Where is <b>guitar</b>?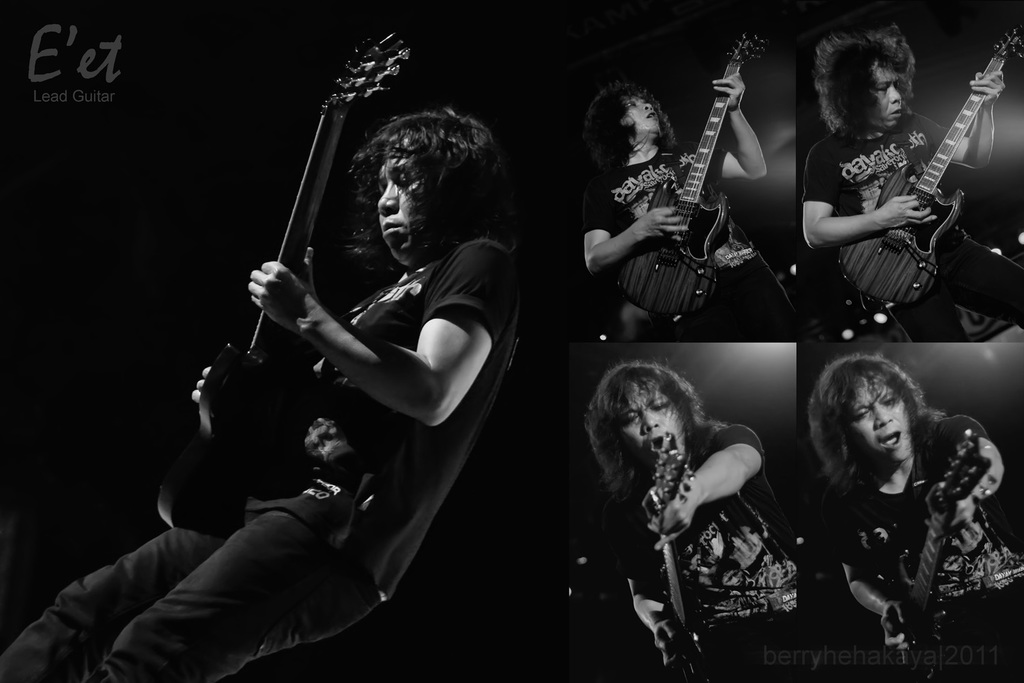
bbox(158, 29, 413, 544).
